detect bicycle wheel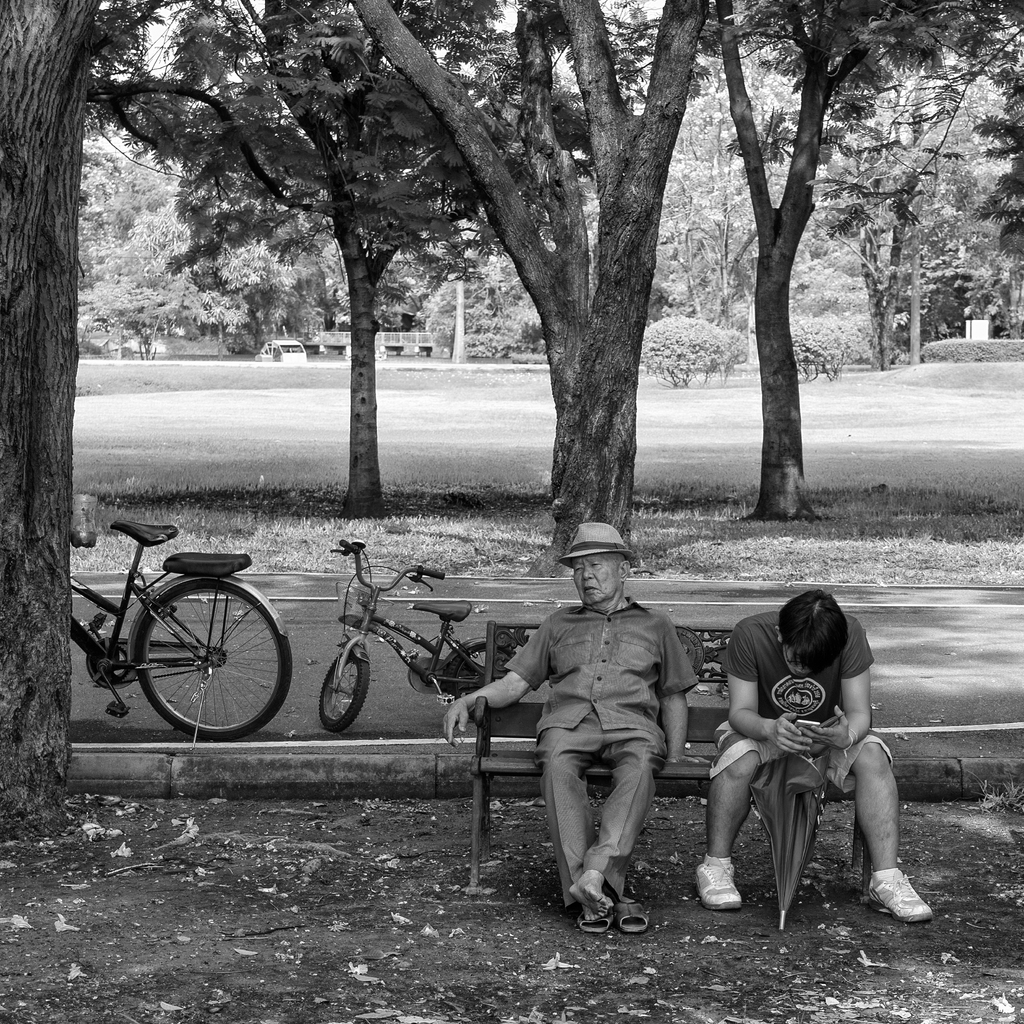
{"x1": 315, "y1": 650, "x2": 374, "y2": 737}
